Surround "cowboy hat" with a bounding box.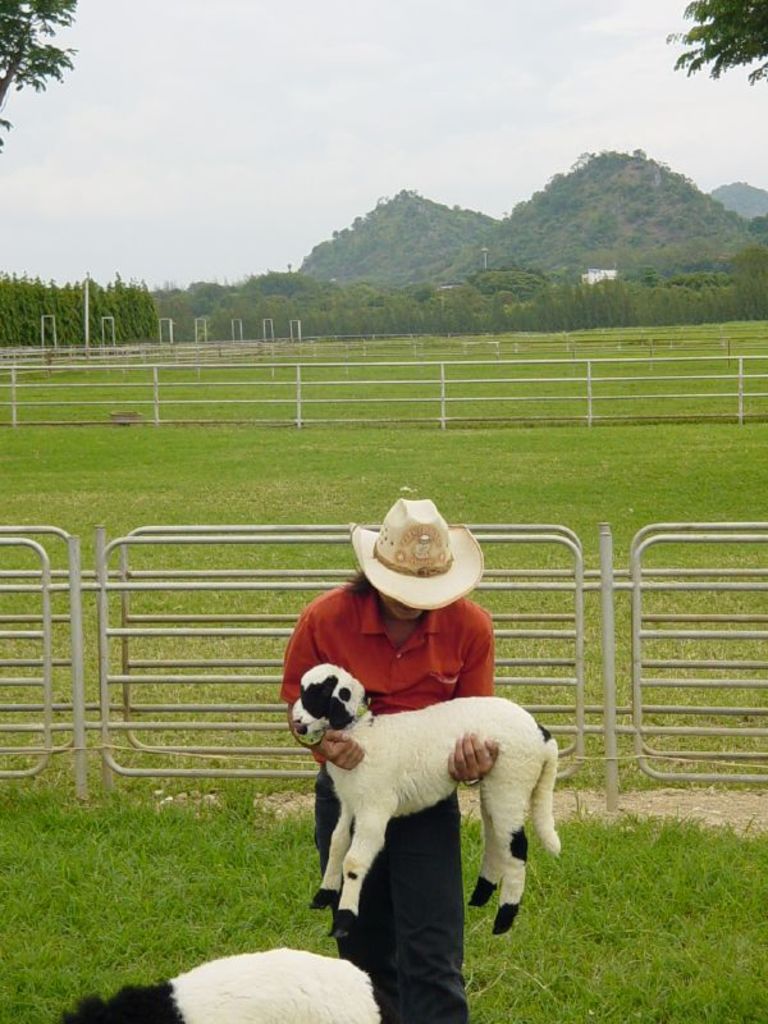
crop(339, 498, 492, 623).
